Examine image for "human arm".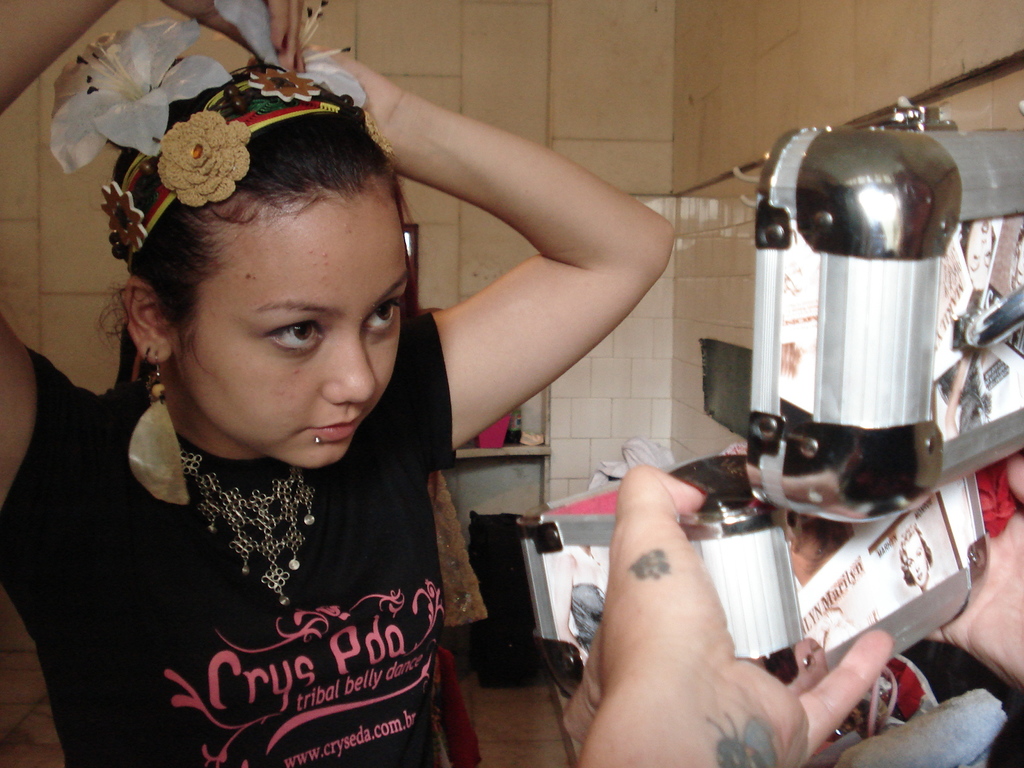
Examination result: <region>923, 452, 1023, 693</region>.
